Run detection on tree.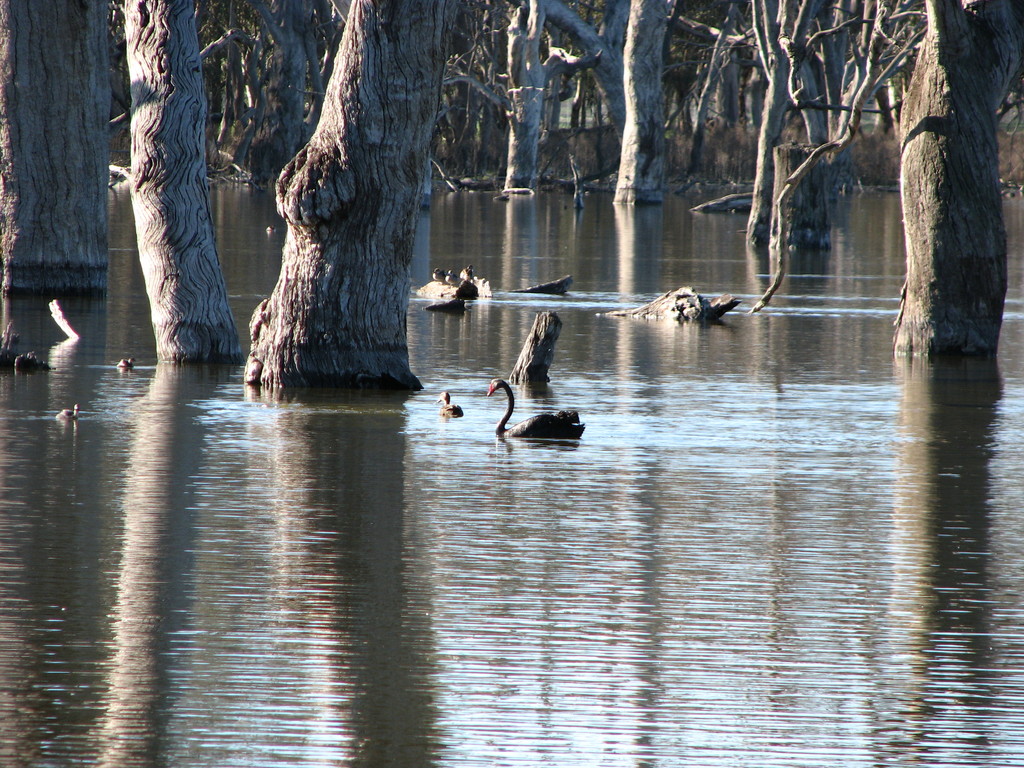
Result: x1=0, y1=2, x2=111, y2=312.
